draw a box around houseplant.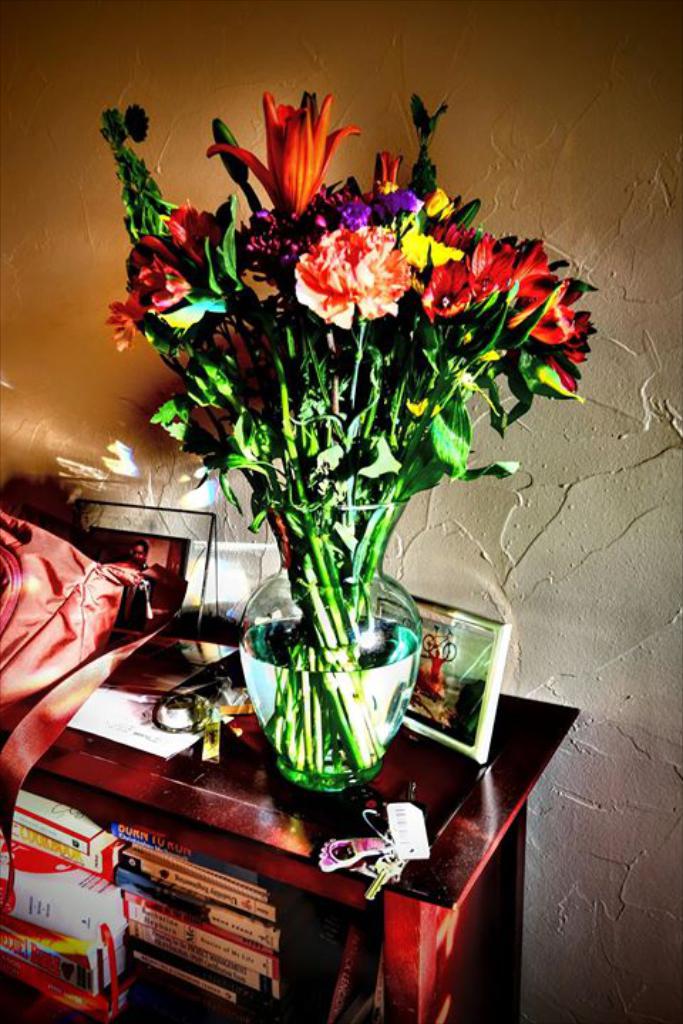
<box>43,98,596,801</box>.
